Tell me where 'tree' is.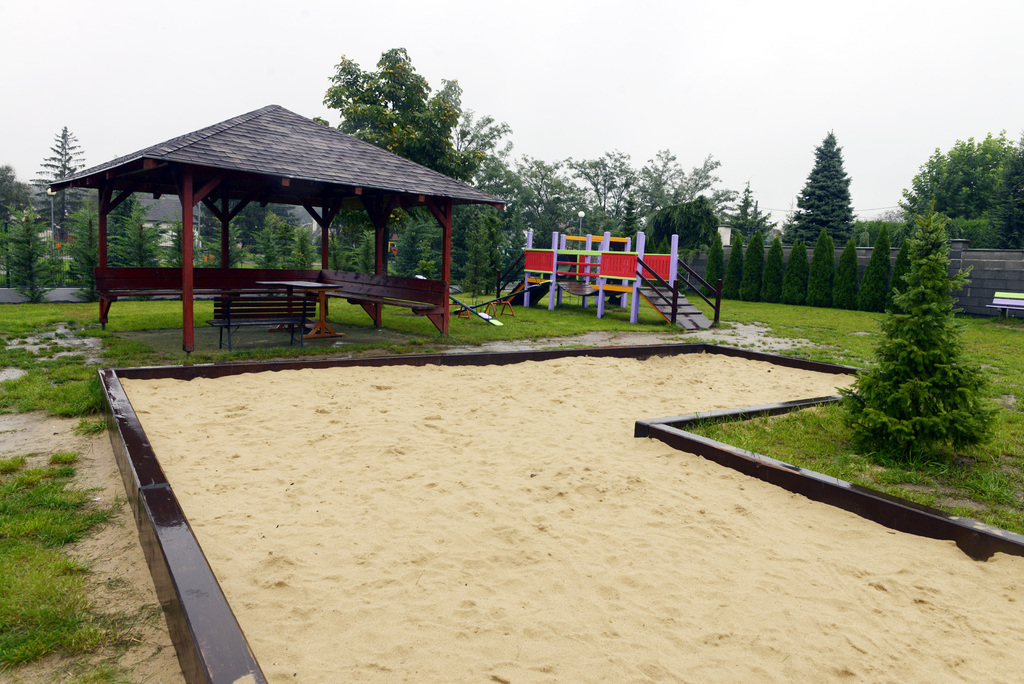
'tree' is at [719, 233, 741, 302].
